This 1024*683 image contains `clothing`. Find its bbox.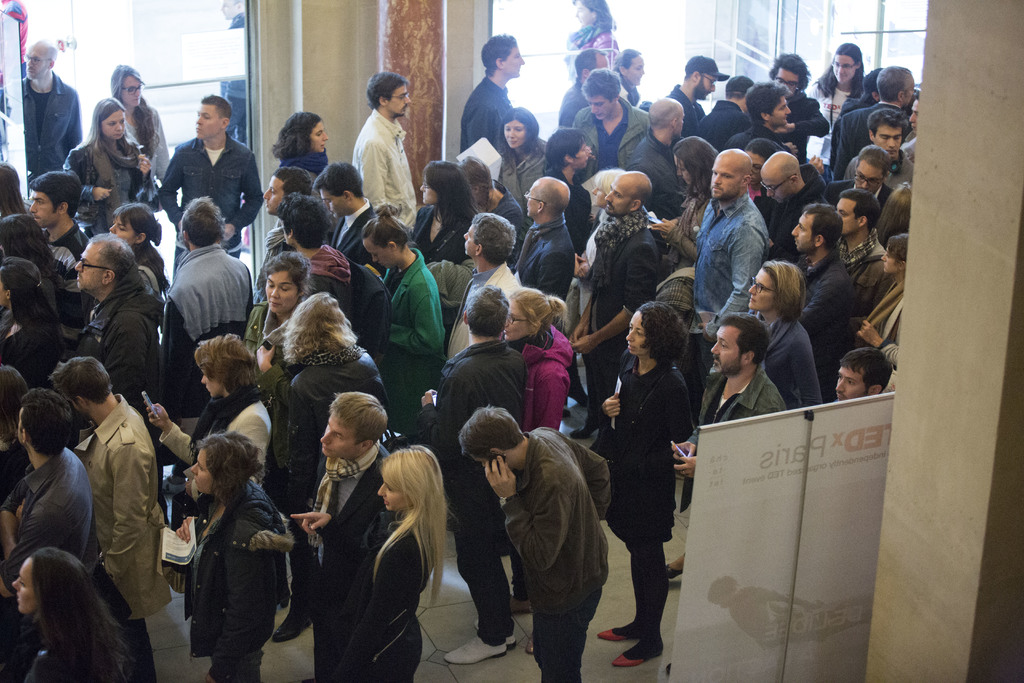
crop(458, 74, 513, 152).
